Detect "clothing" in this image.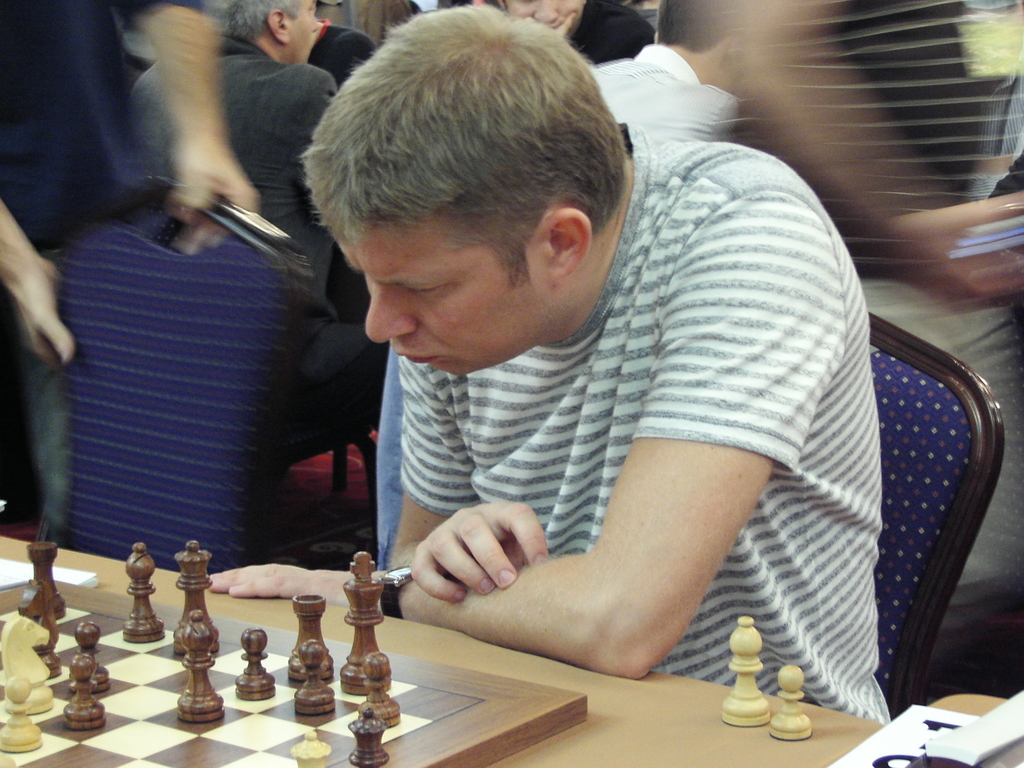
Detection: region(568, 0, 657, 61).
